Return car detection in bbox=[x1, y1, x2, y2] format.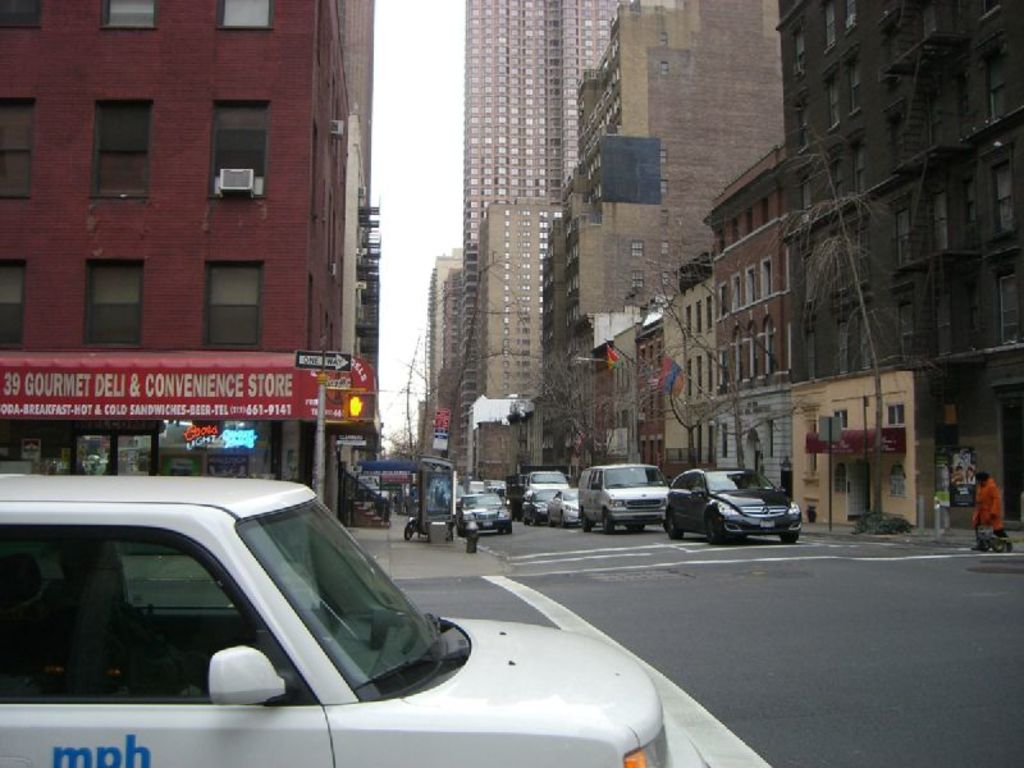
bbox=[0, 479, 673, 767].
